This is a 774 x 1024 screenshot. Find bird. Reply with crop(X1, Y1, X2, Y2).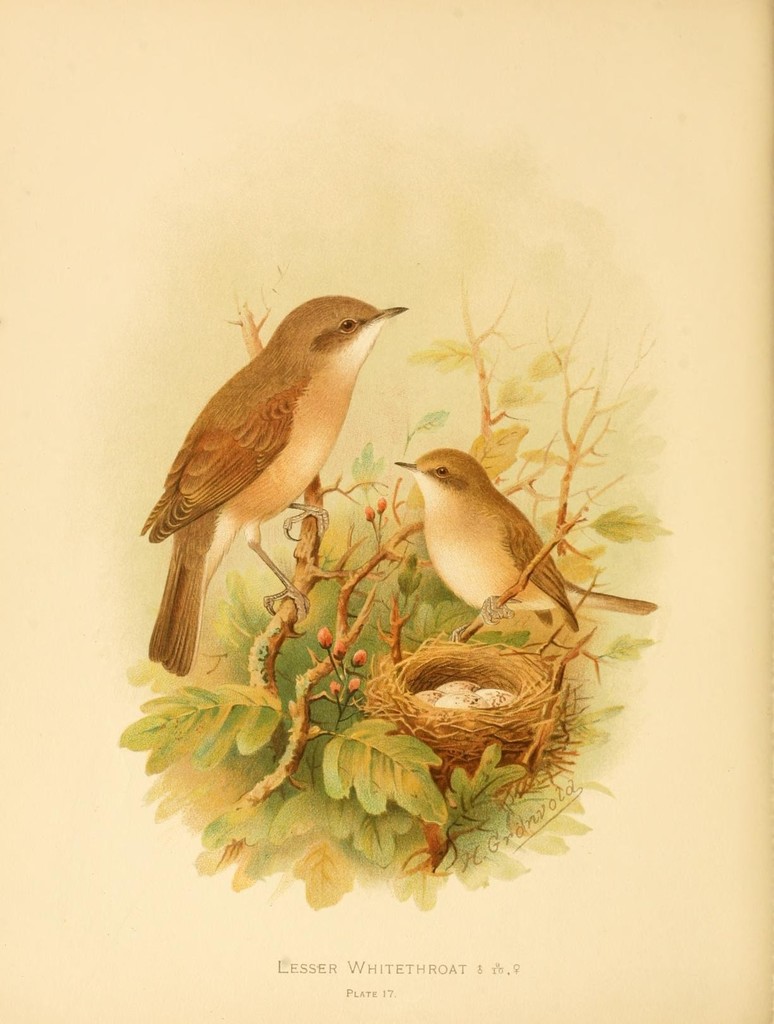
crop(131, 304, 423, 659).
